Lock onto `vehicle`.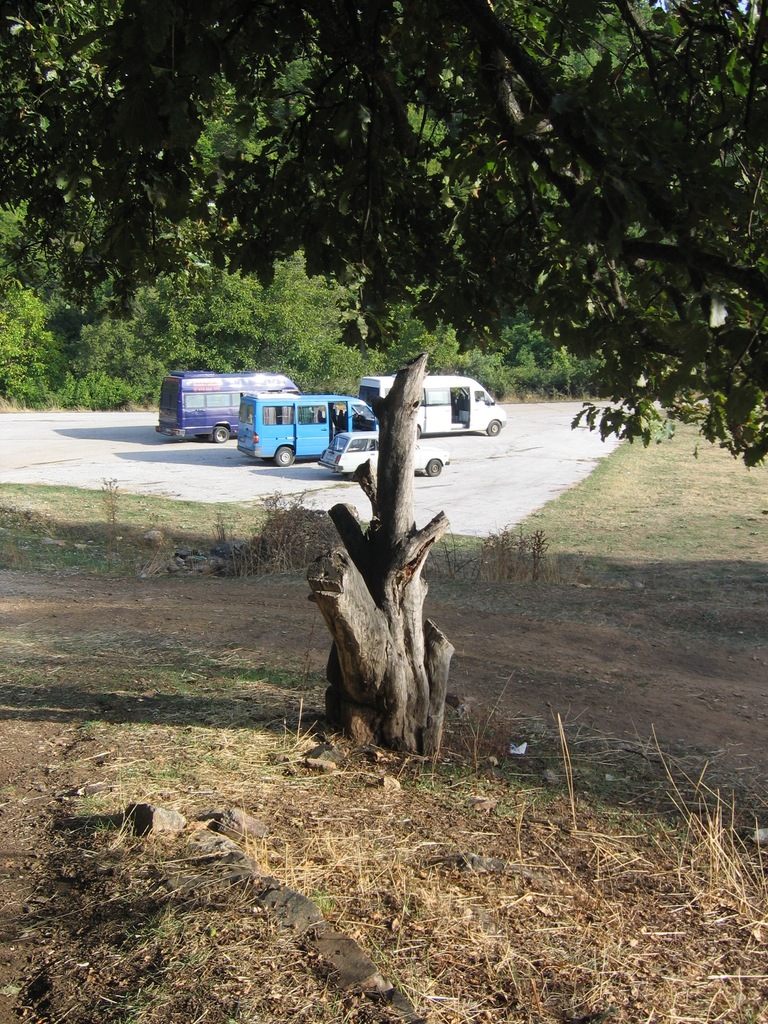
Locked: 317,431,450,480.
